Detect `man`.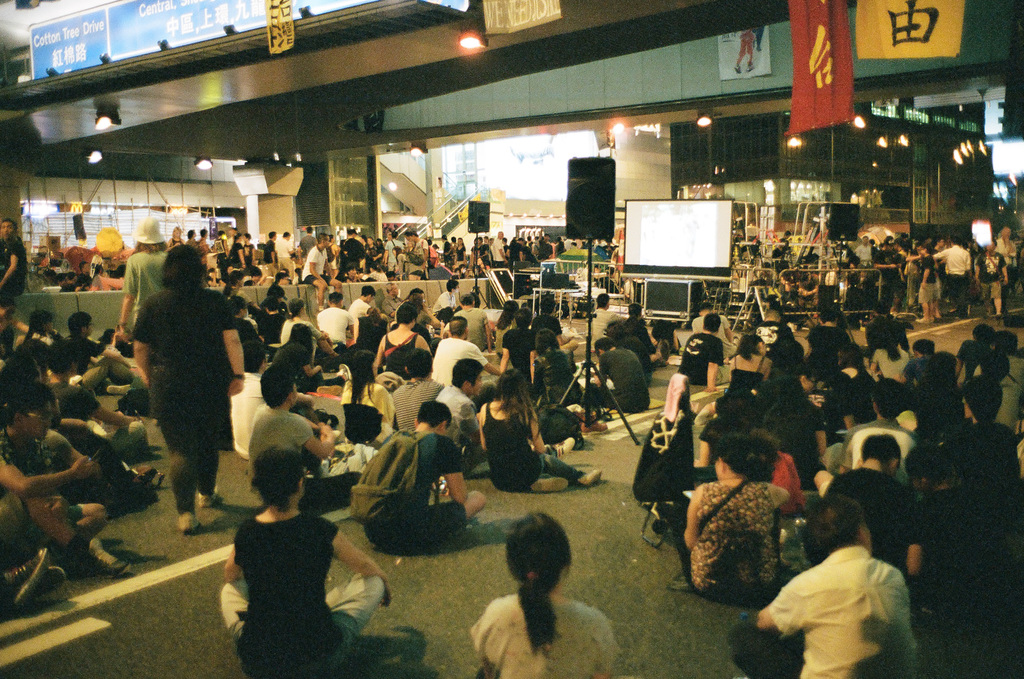
Detected at box(425, 355, 480, 460).
